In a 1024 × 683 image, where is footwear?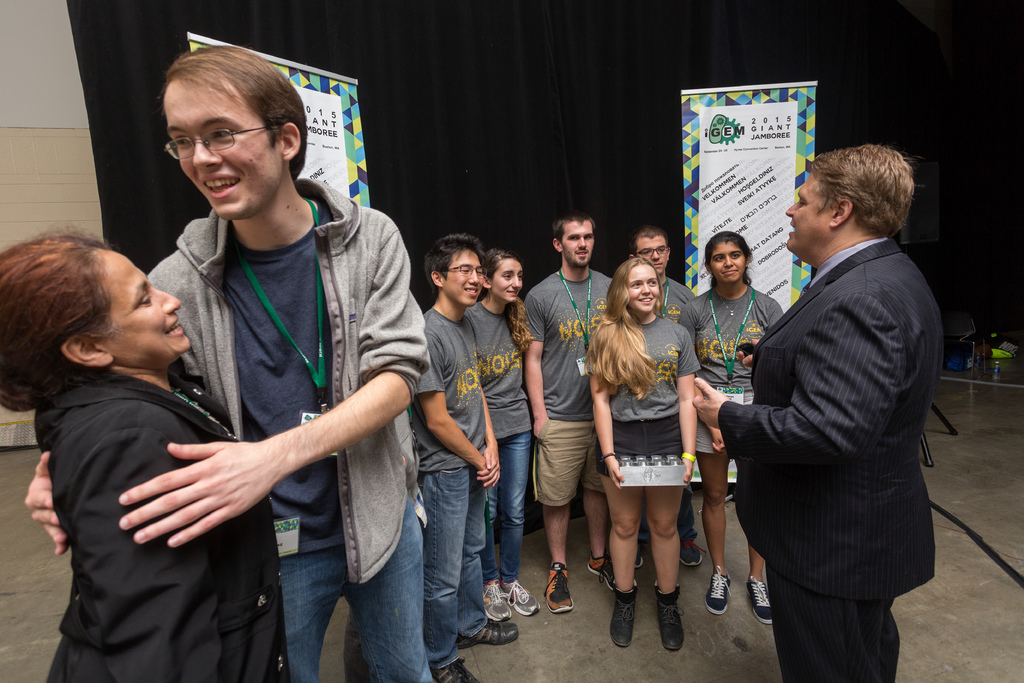
[428, 656, 481, 682].
